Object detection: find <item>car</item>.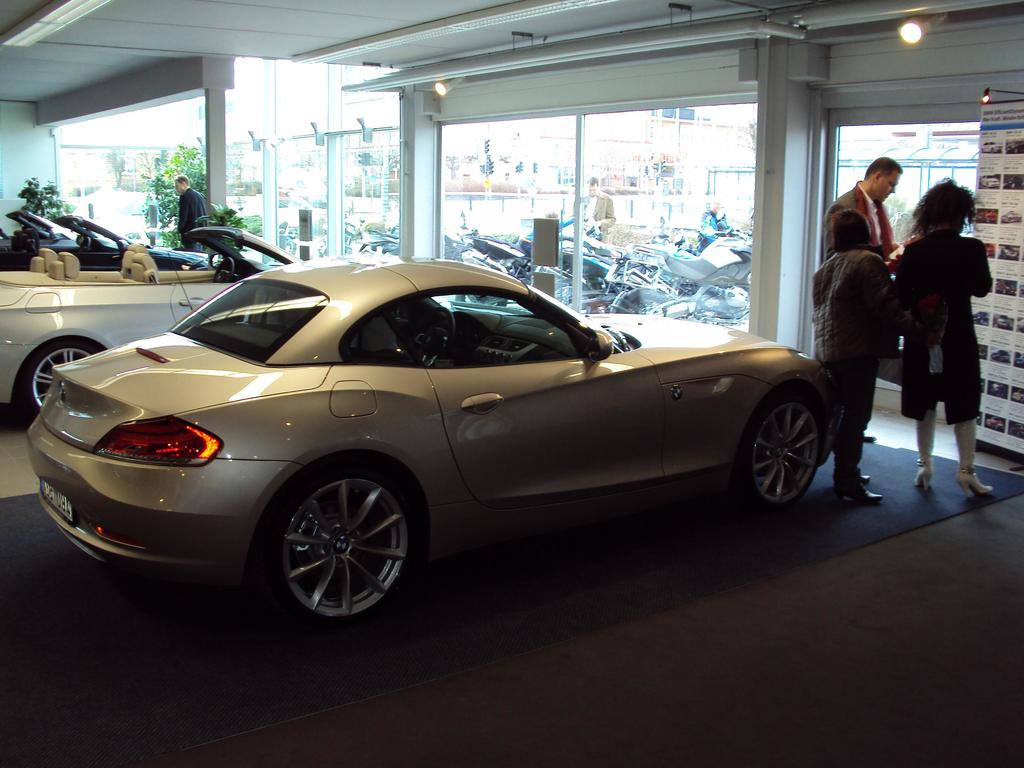
crop(0, 213, 224, 289).
